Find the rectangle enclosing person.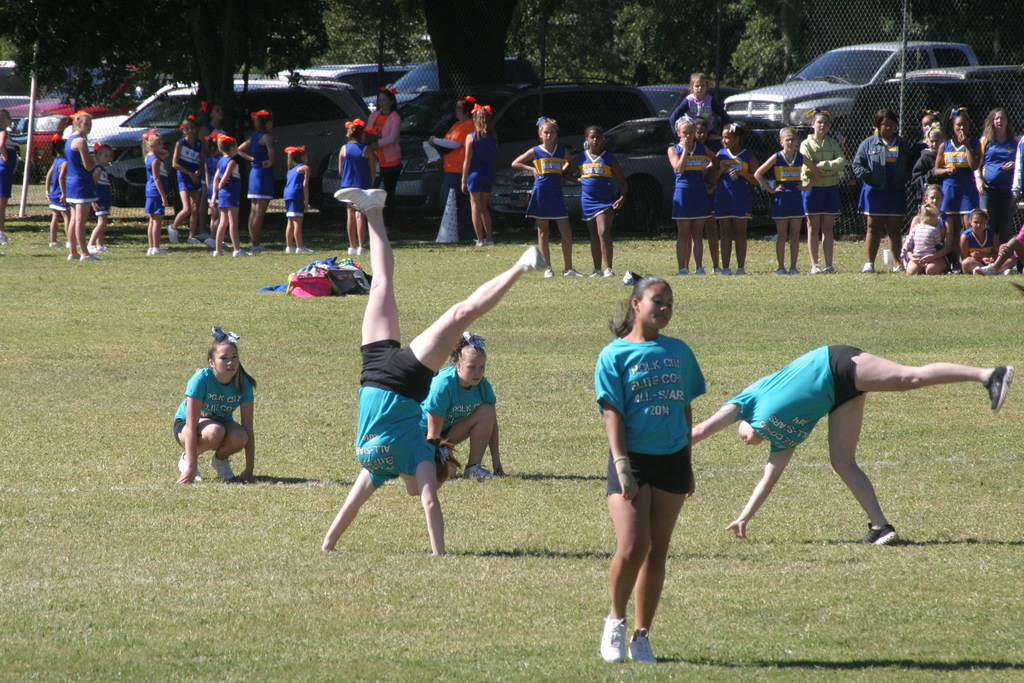
x1=661, y1=106, x2=710, y2=269.
